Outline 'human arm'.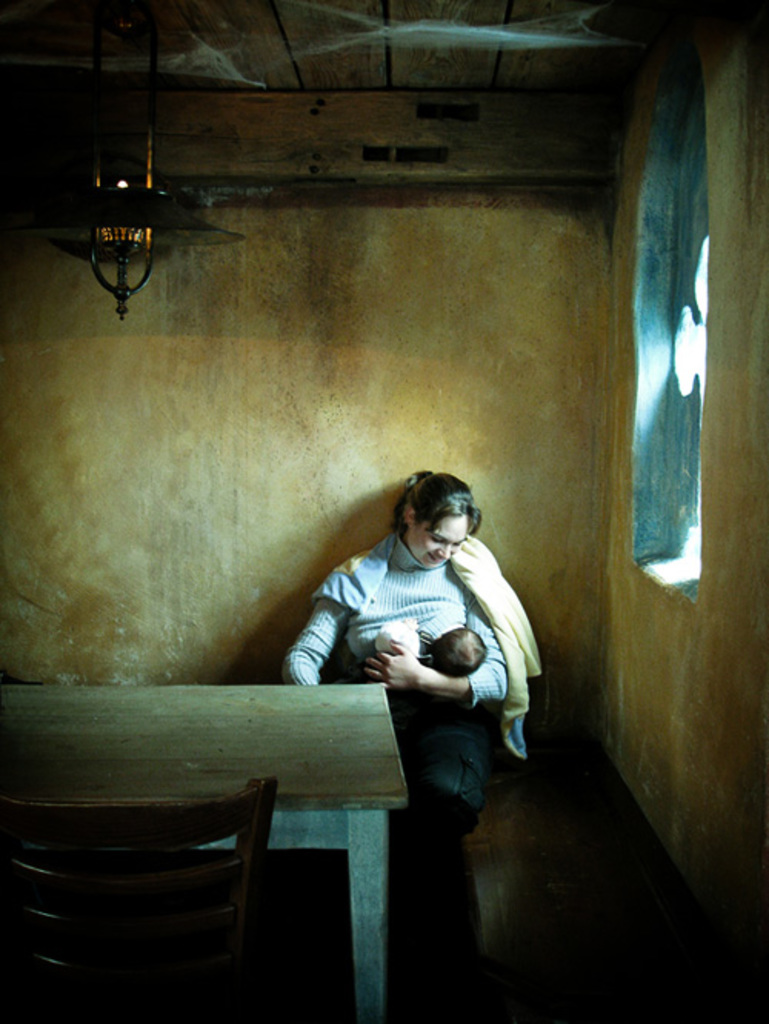
Outline: rect(285, 543, 368, 689).
